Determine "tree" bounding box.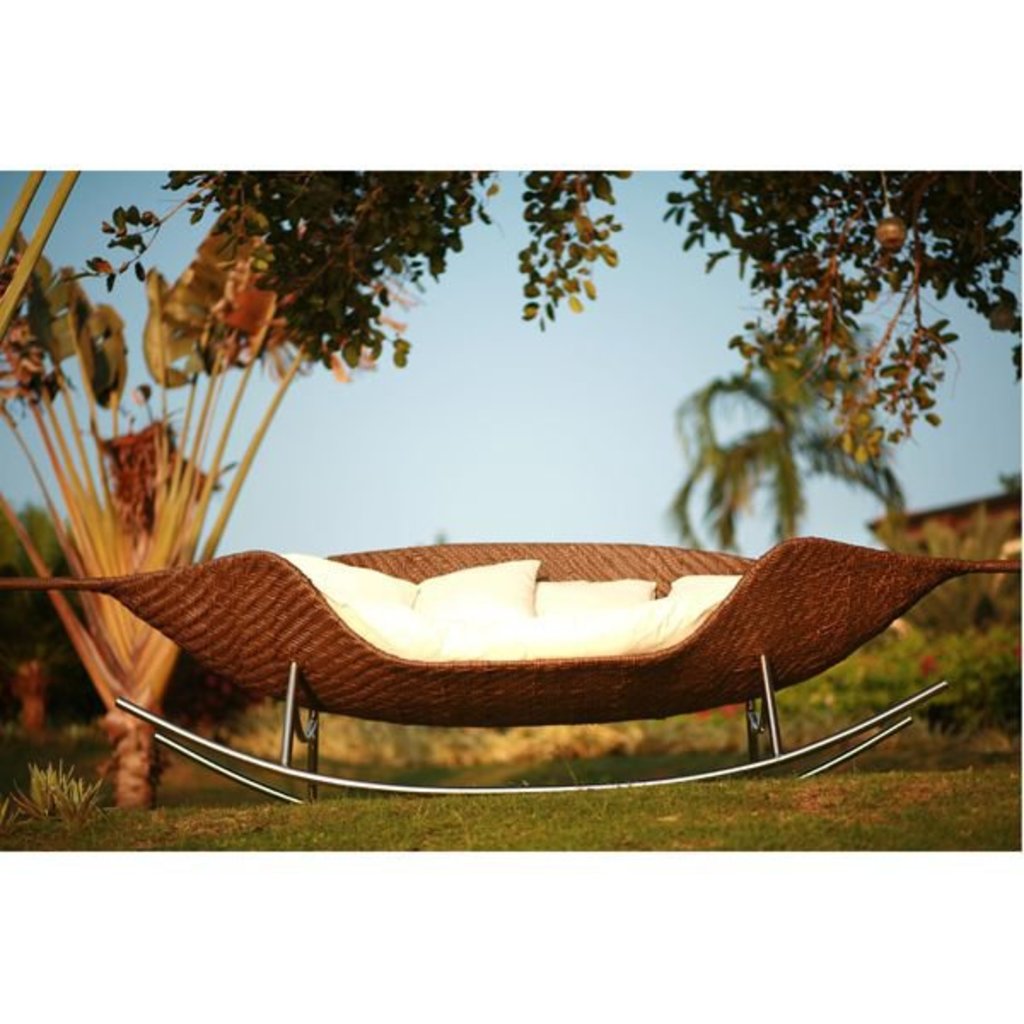
Determined: [664, 316, 910, 560].
